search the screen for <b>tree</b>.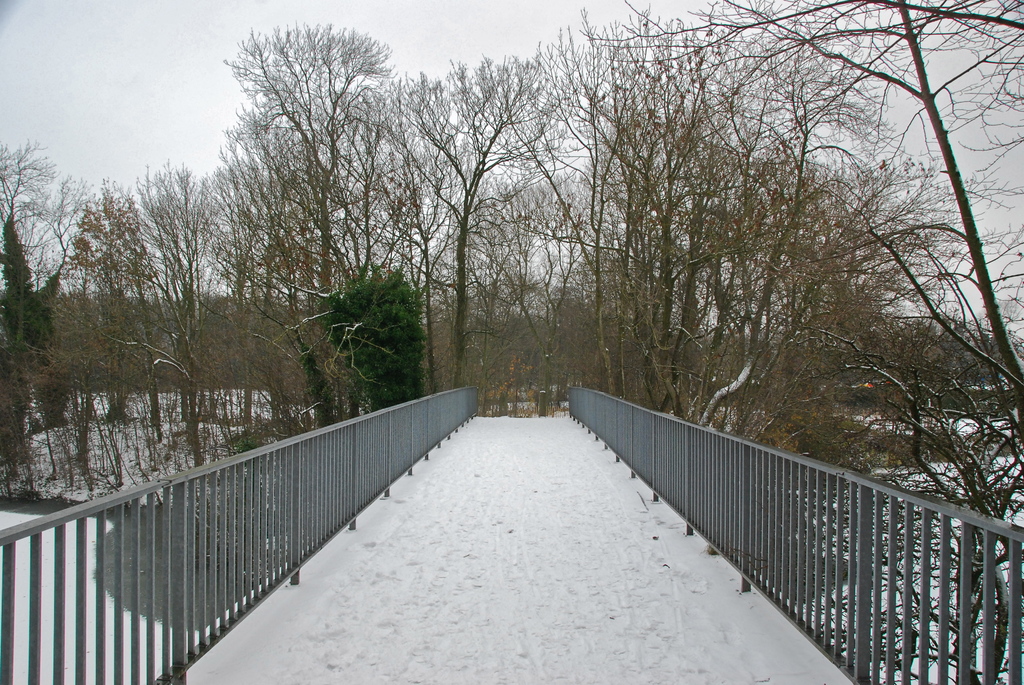
Found at pyautogui.locateOnScreen(128, 151, 222, 418).
